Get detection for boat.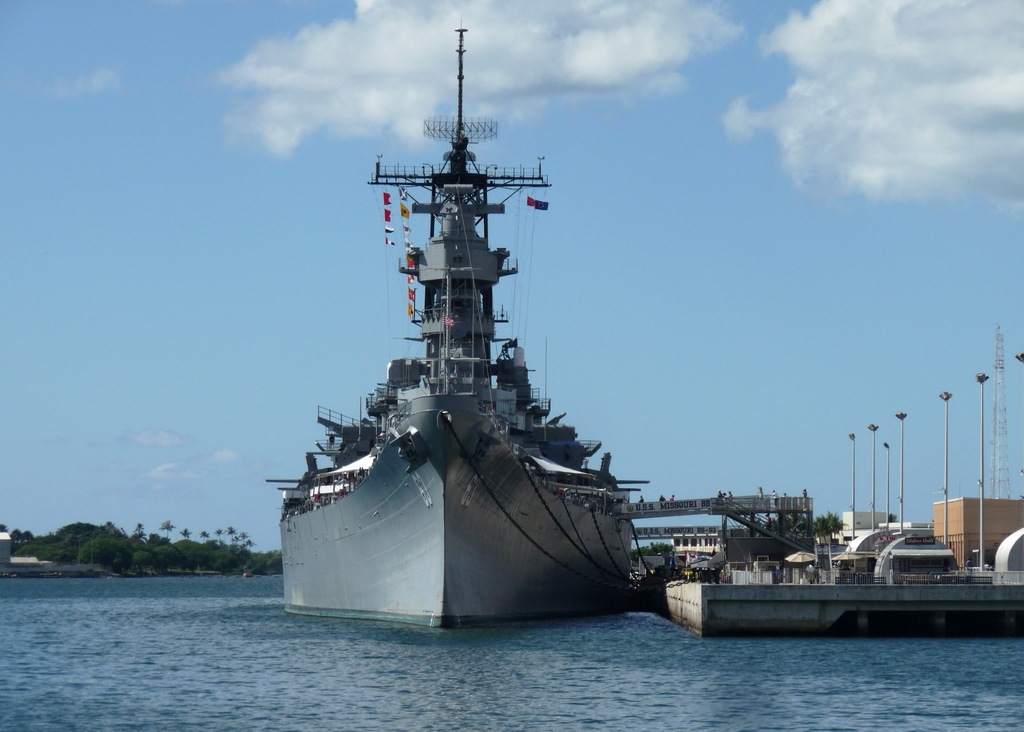
Detection: detection(667, 524, 1023, 624).
